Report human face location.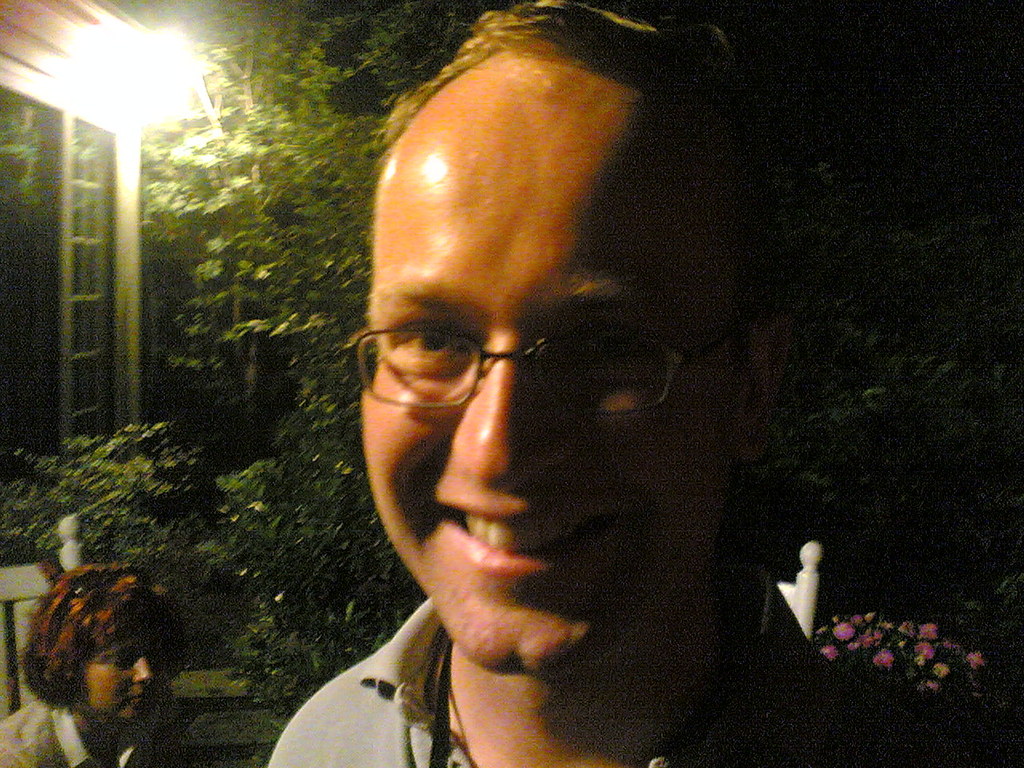
Report: left=363, top=74, right=743, bottom=661.
